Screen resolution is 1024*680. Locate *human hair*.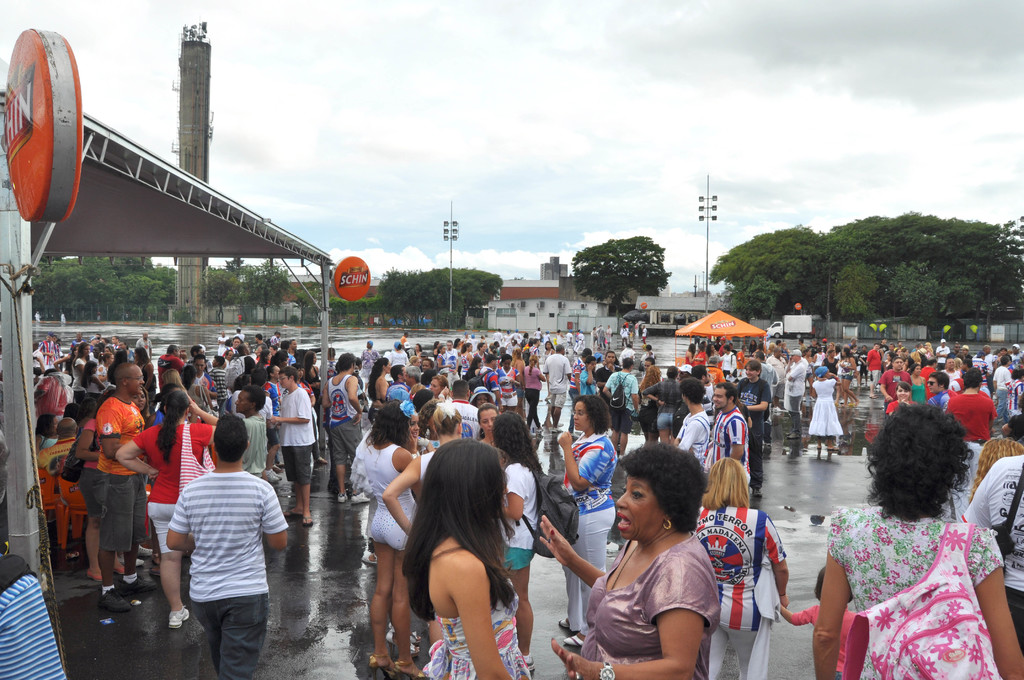
{"x1": 432, "y1": 376, "x2": 452, "y2": 391}.
